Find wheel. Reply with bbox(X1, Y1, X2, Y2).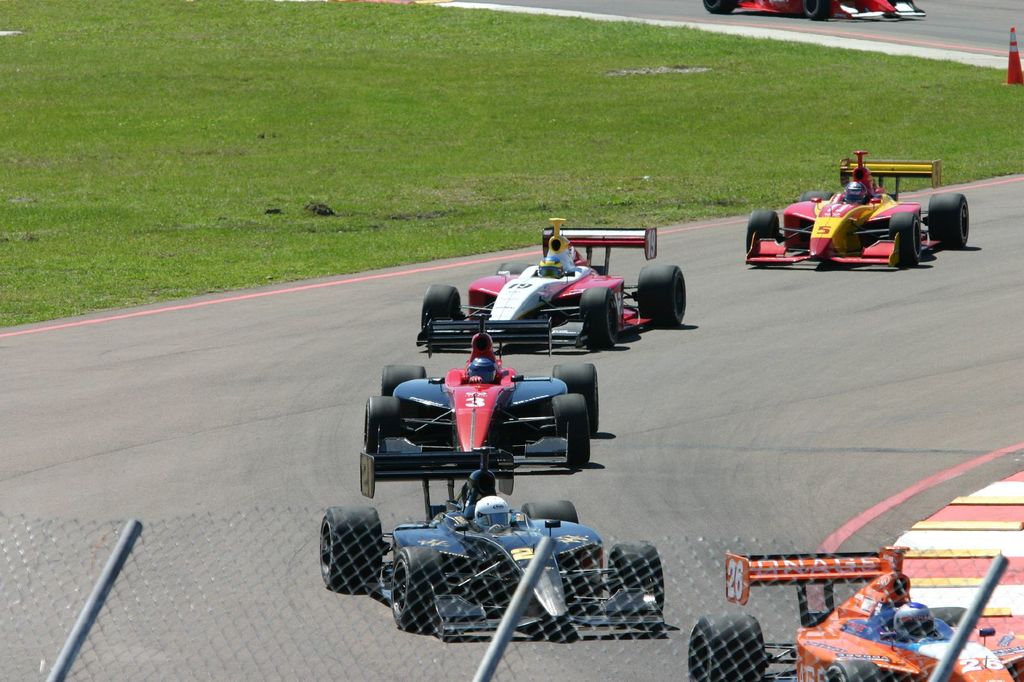
bbox(390, 547, 451, 627).
